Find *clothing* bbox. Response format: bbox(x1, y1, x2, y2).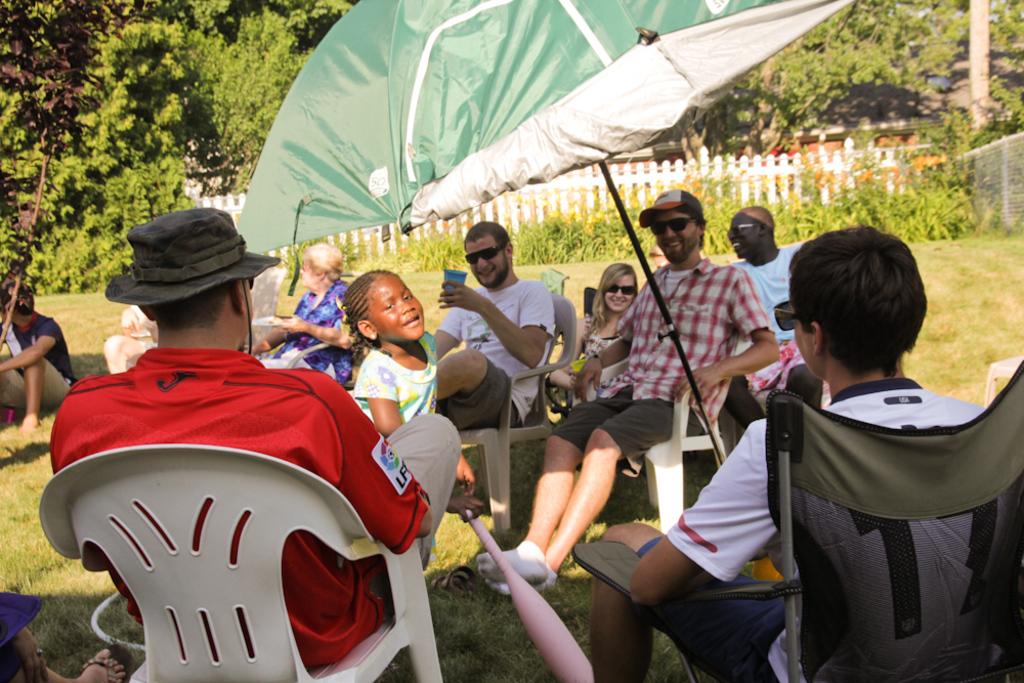
bbox(0, 315, 82, 414).
